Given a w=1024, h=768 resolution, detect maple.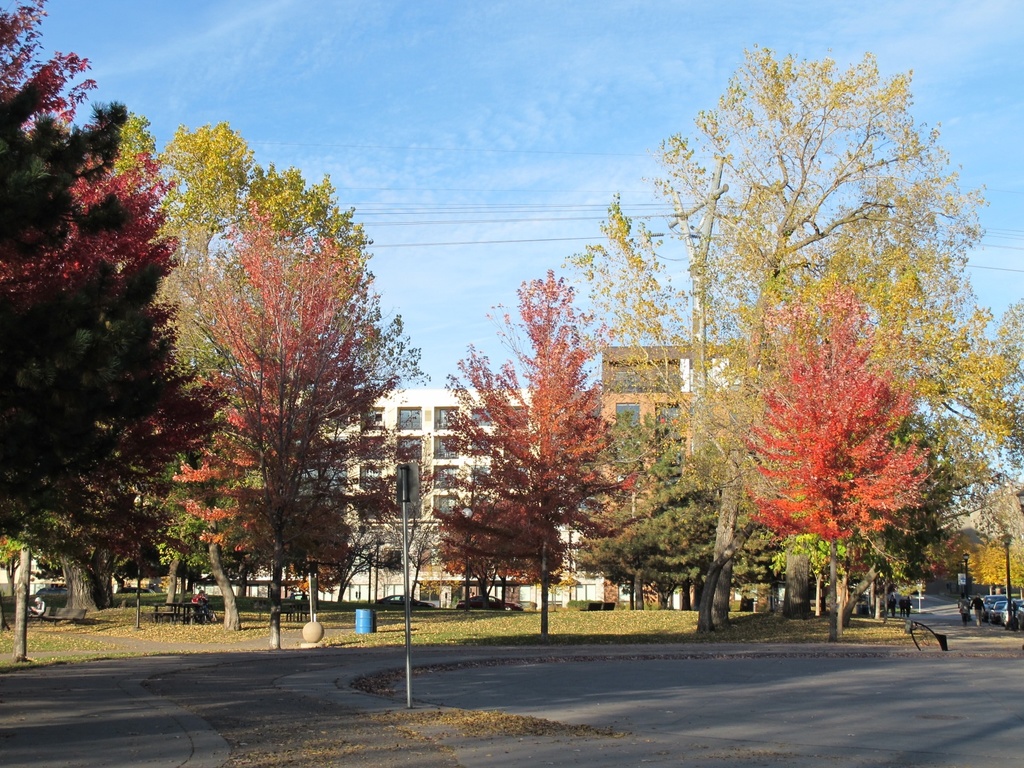
left=0, top=1, right=230, bottom=666.
